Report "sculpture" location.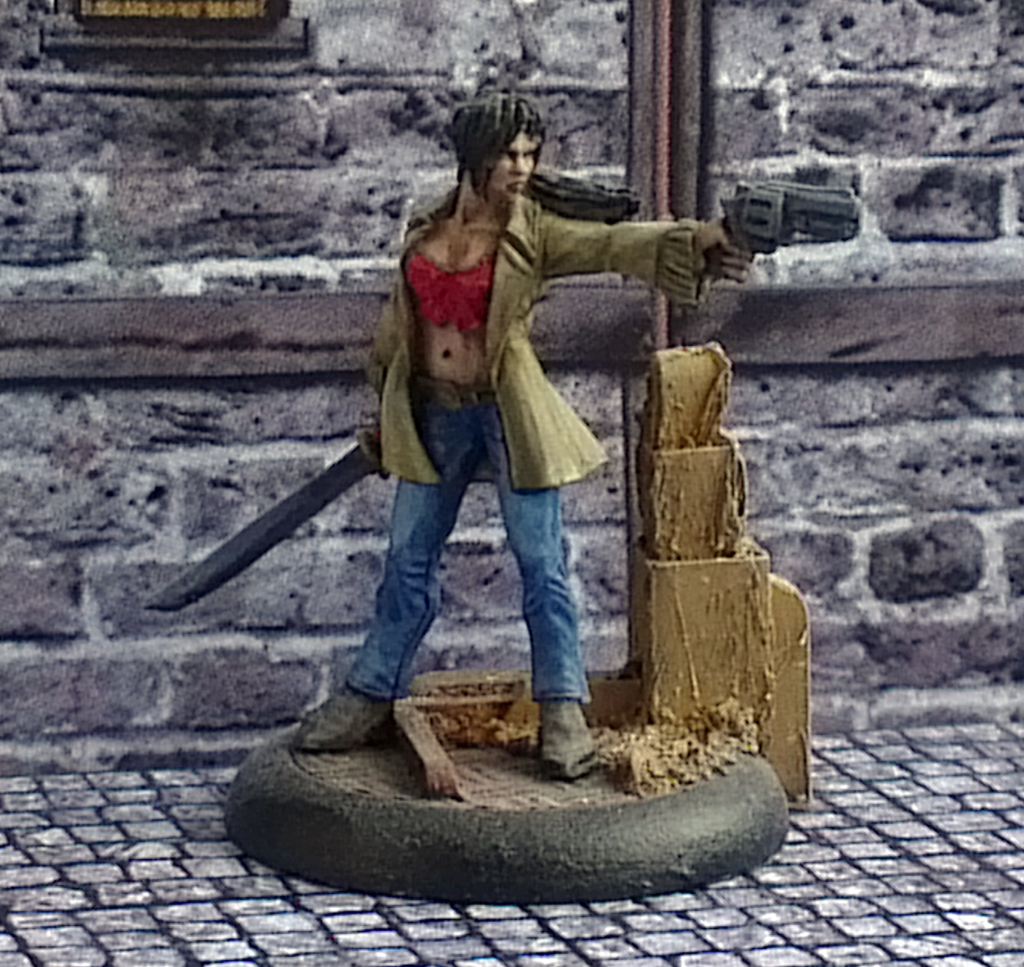
Report: [131, 85, 889, 788].
